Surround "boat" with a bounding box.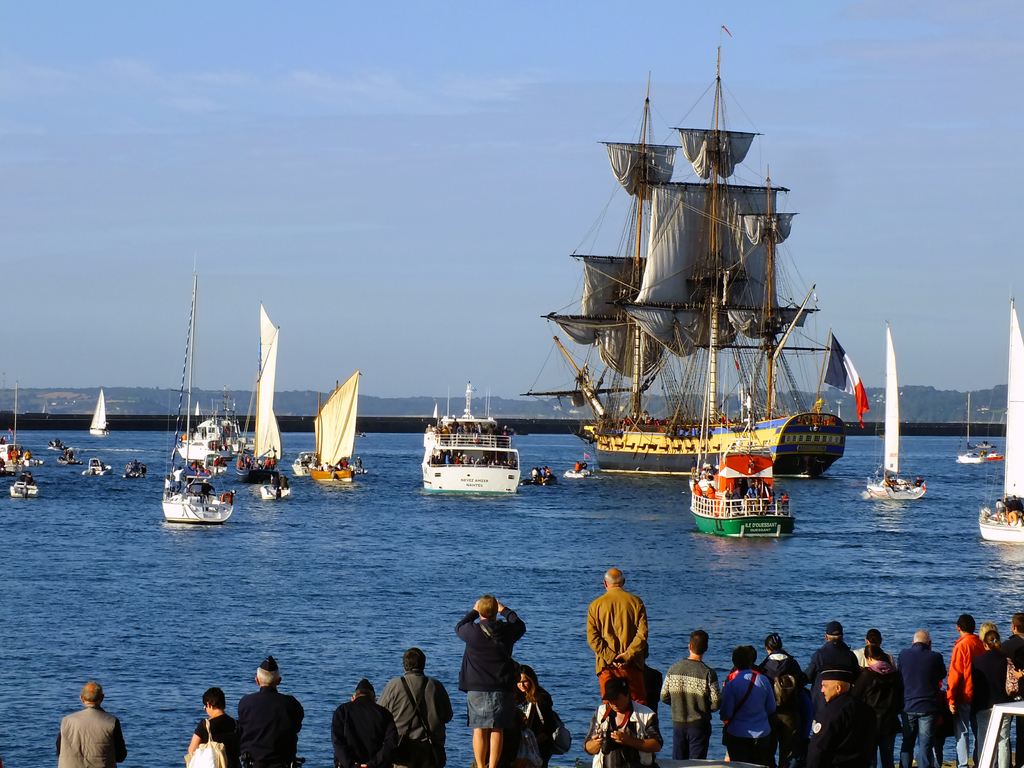
left=562, top=452, right=614, bottom=483.
